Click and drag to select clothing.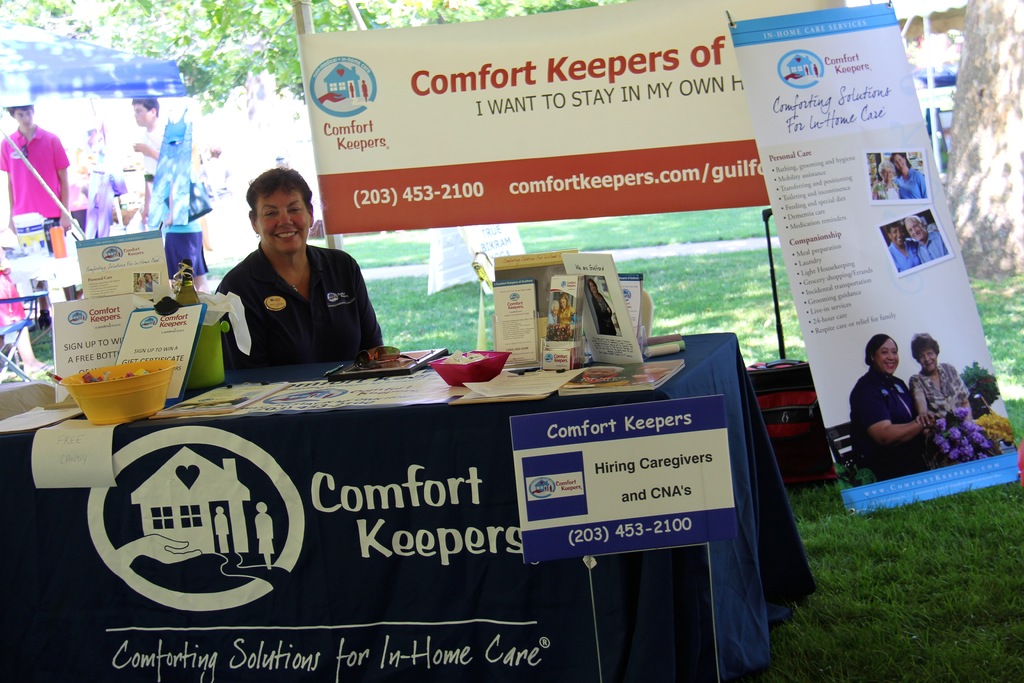
Selection: (x1=140, y1=116, x2=210, y2=292).
